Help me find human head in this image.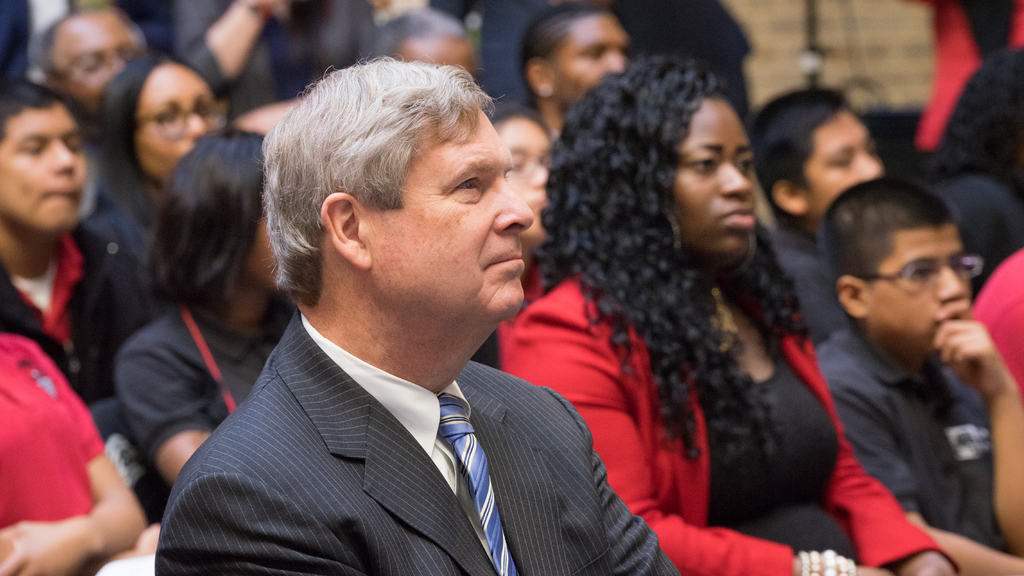
Found it: crop(551, 54, 755, 251).
